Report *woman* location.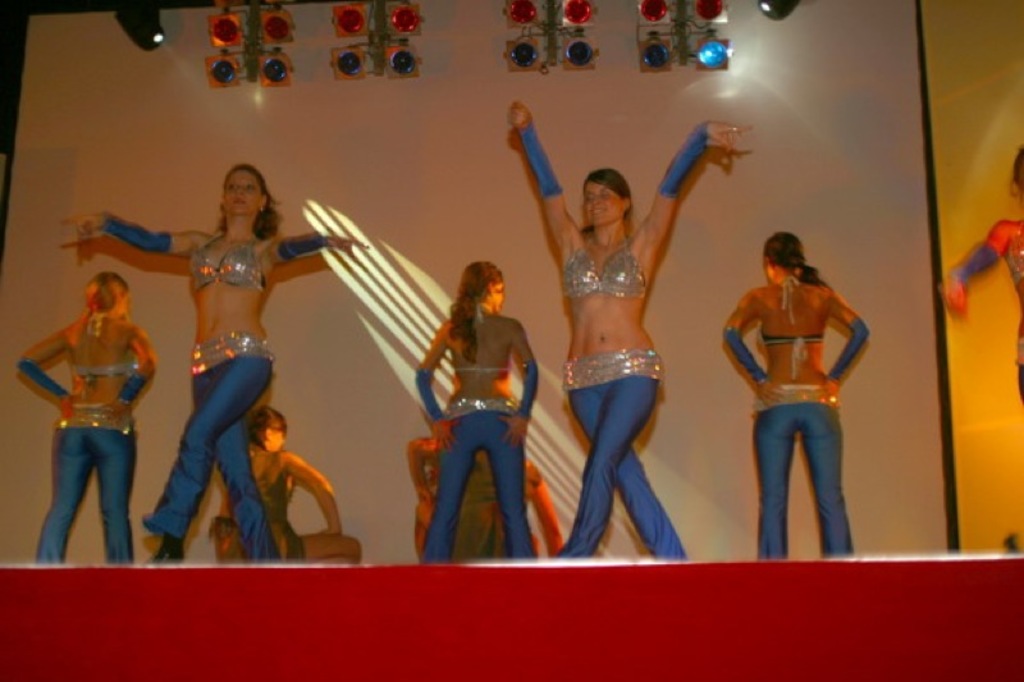
Report: (left=17, top=267, right=157, bottom=568).
